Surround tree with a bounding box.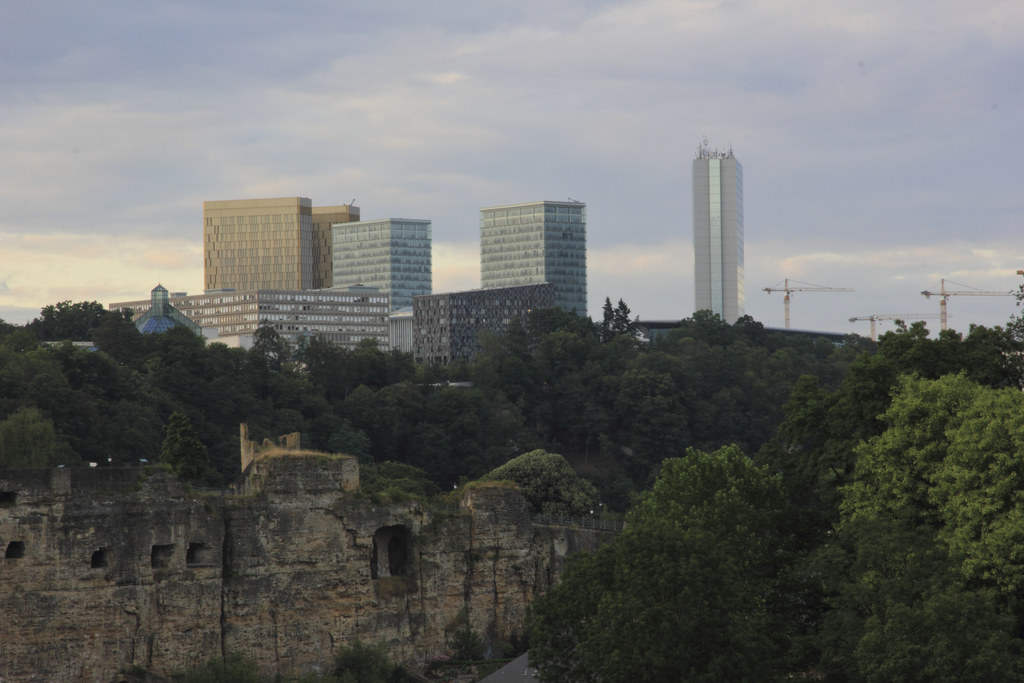
631 329 810 448.
